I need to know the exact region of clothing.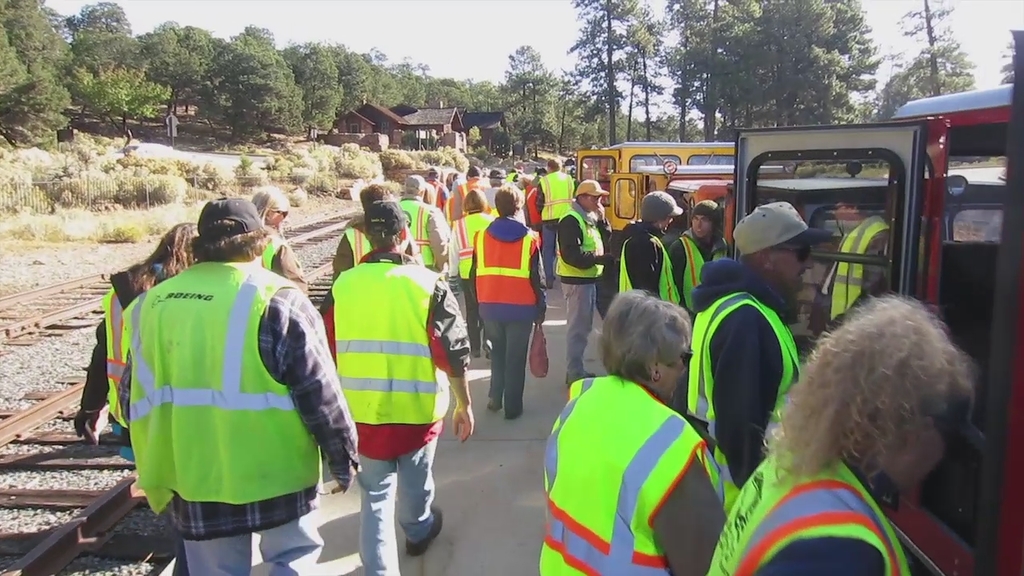
Region: box(427, 173, 447, 214).
